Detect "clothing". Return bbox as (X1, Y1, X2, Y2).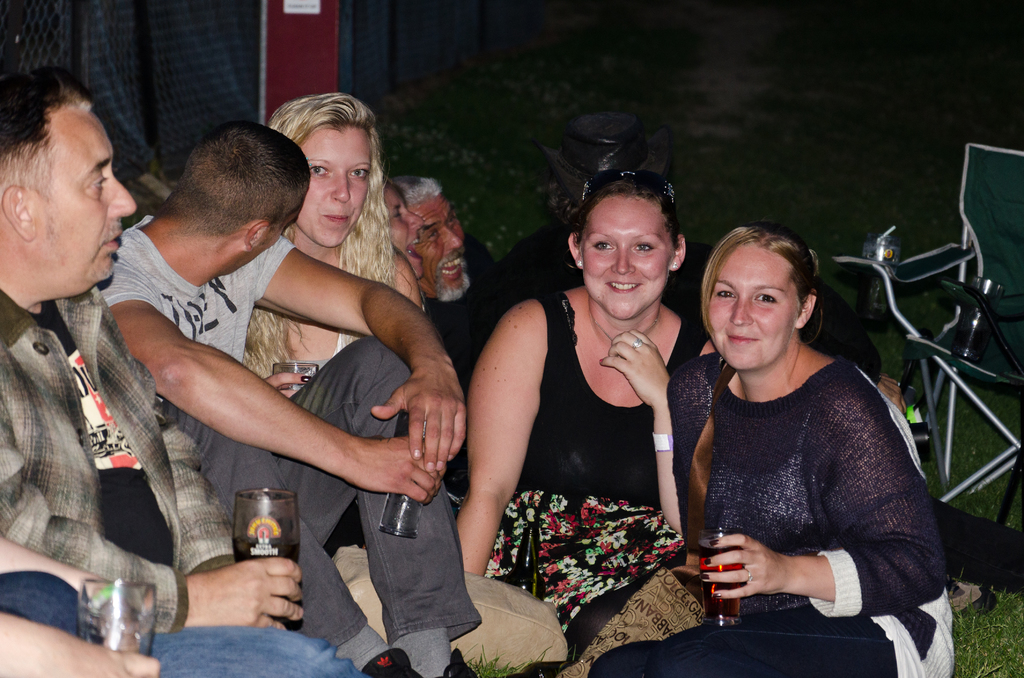
(595, 348, 964, 664).
